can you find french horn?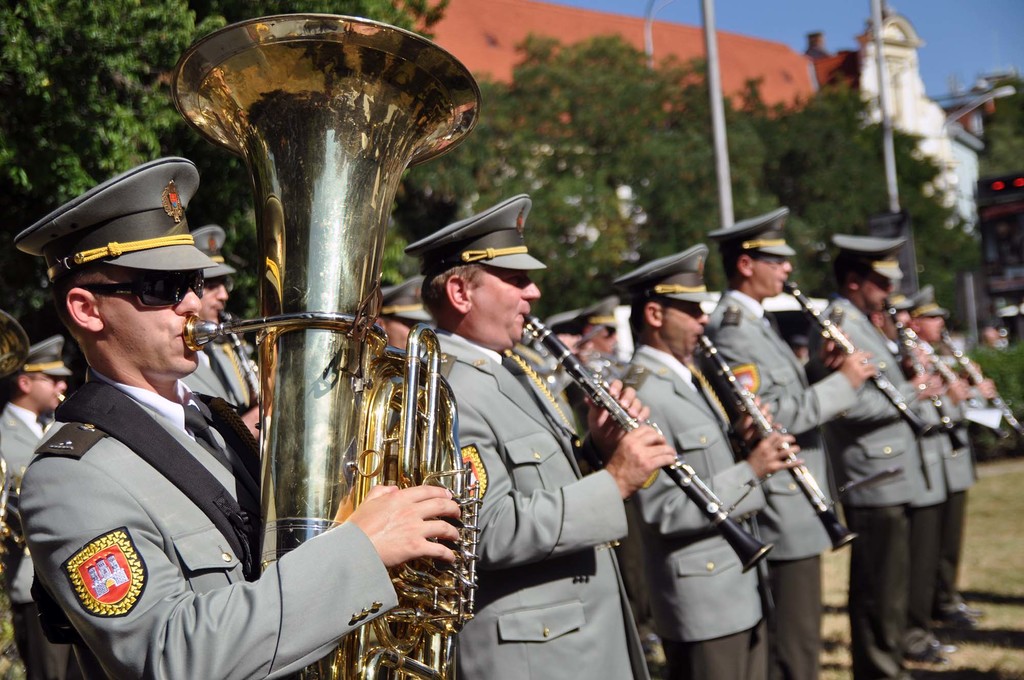
Yes, bounding box: crop(879, 293, 961, 448).
